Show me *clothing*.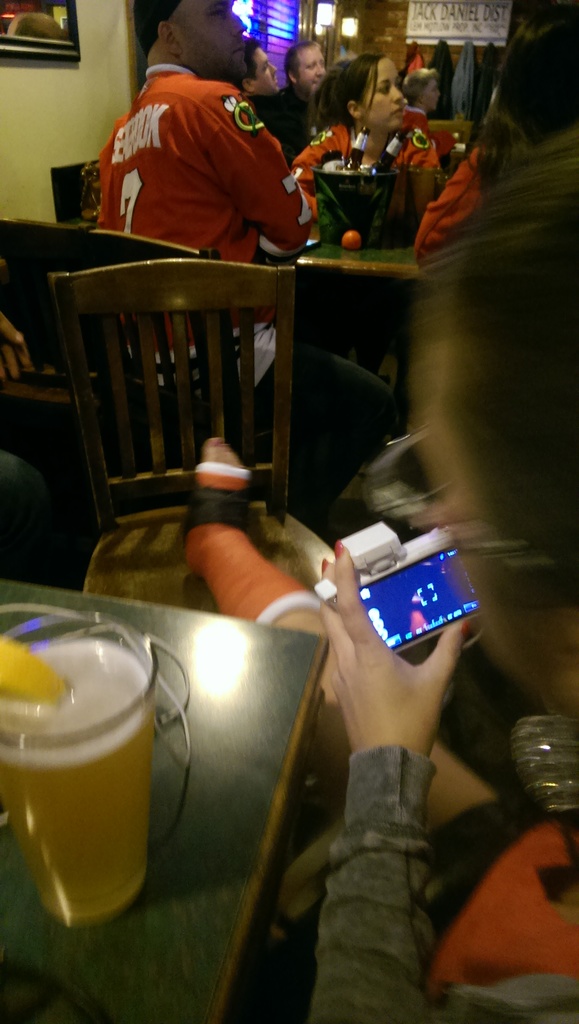
*clothing* is here: (left=313, top=744, right=578, bottom=1023).
